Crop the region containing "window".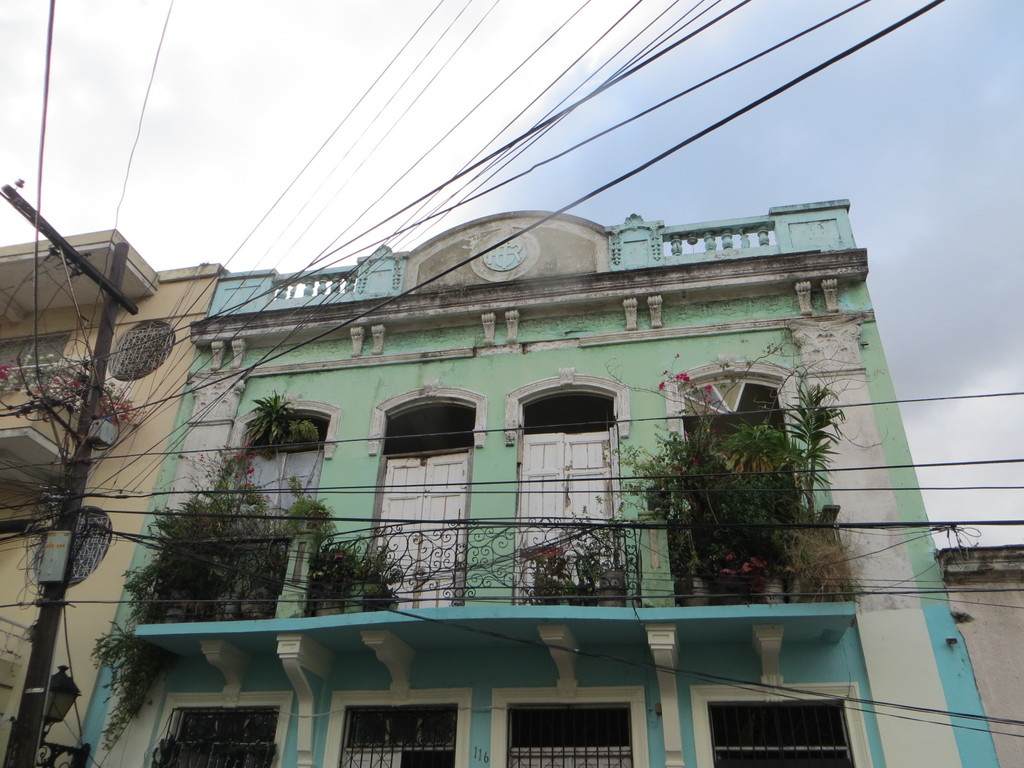
Crop region: <bbox>108, 323, 177, 385</bbox>.
